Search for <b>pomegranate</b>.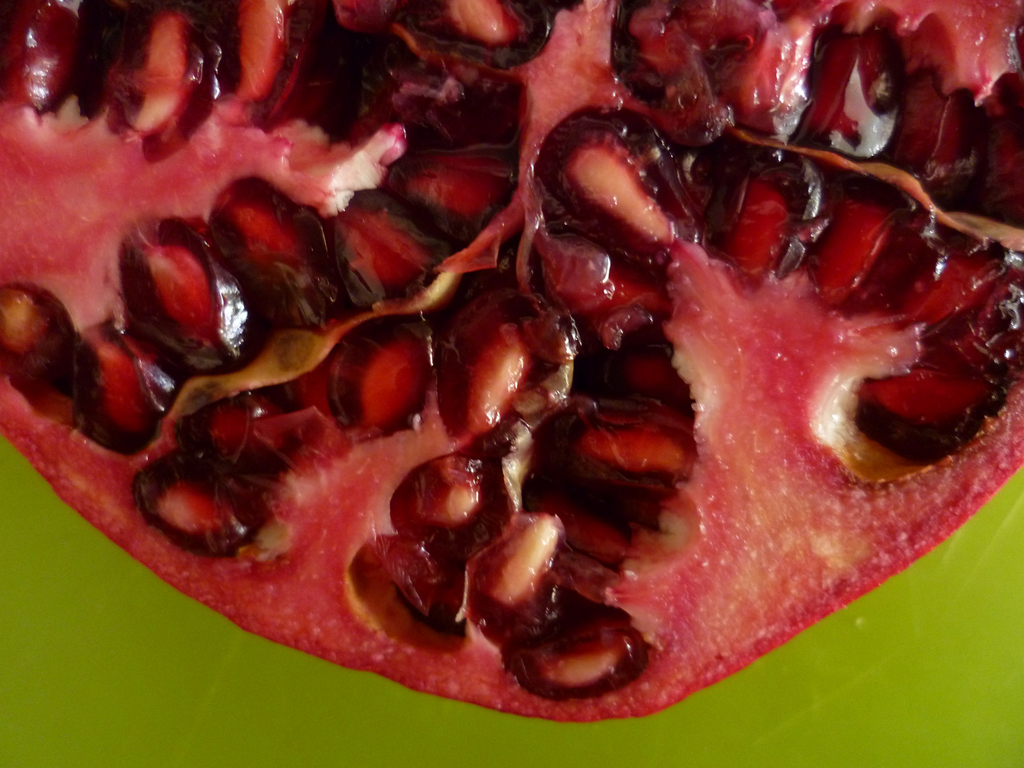
Found at l=1, t=0, r=1020, b=723.
